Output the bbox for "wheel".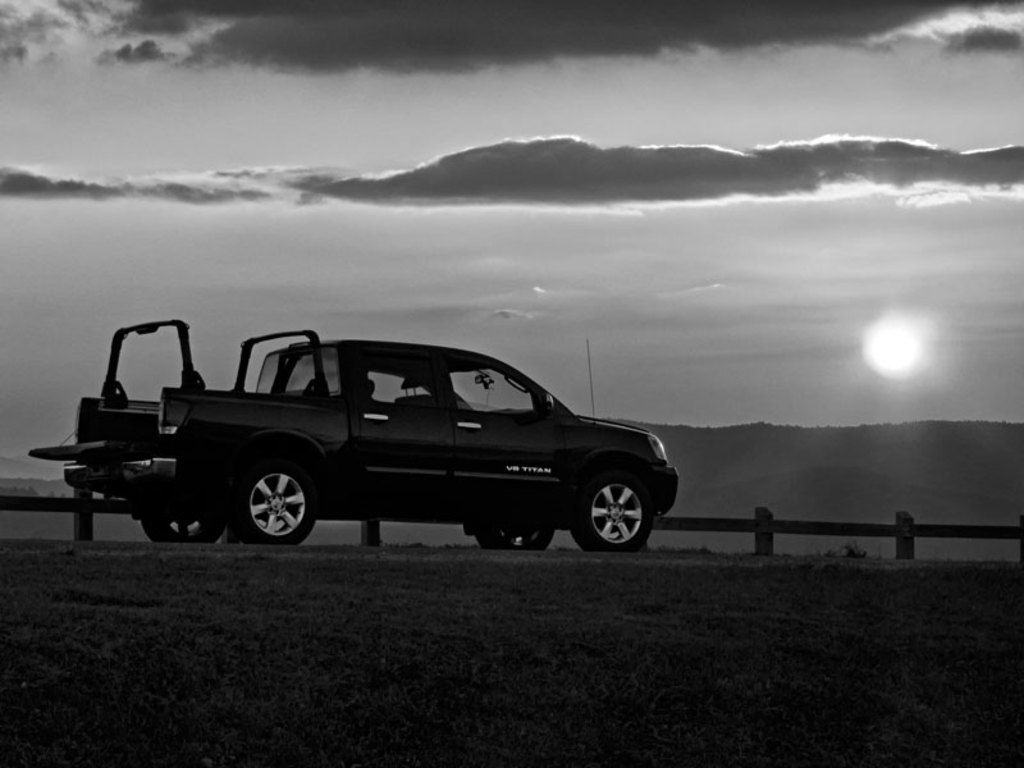
box(141, 503, 223, 545).
